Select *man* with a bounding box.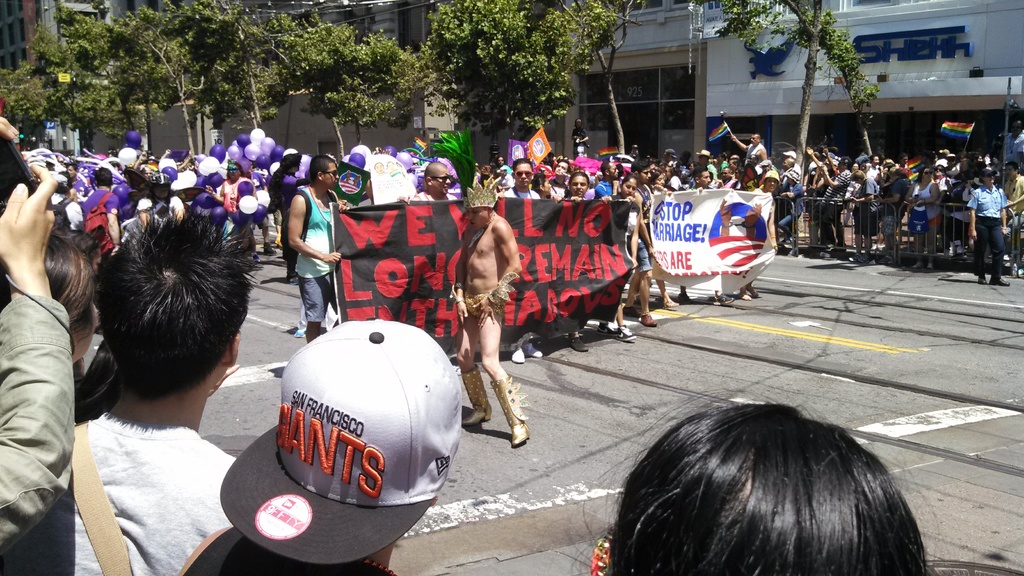
<bbox>693, 164, 712, 193</bbox>.
